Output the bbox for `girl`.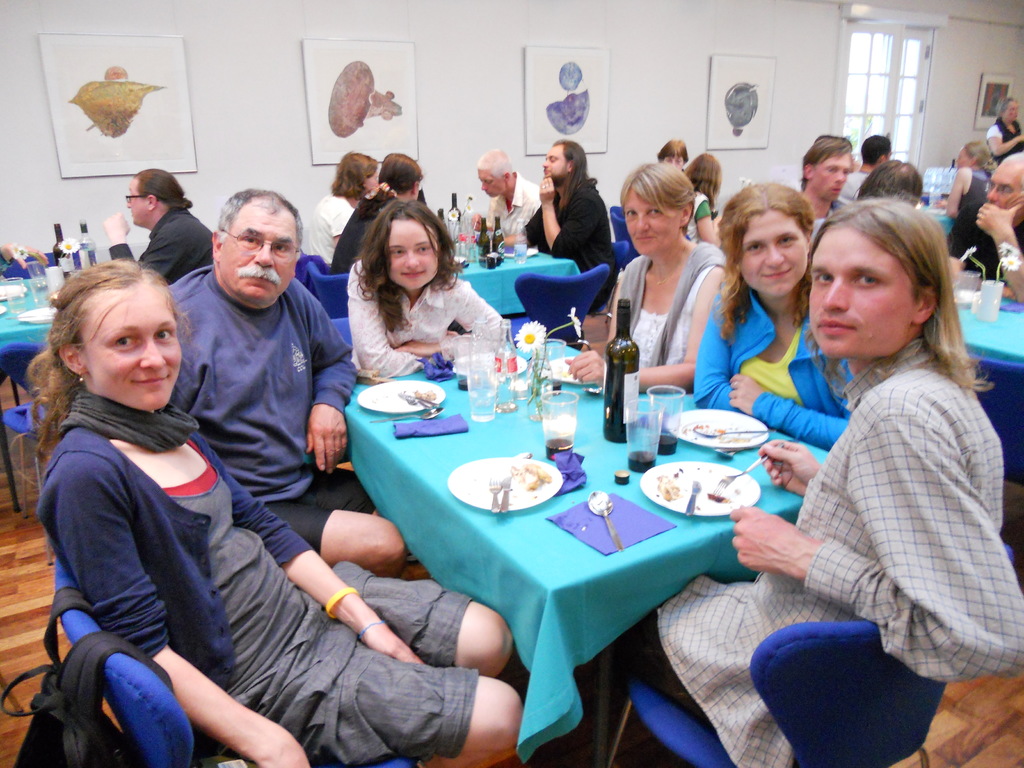
<bbox>686, 153, 734, 248</bbox>.
